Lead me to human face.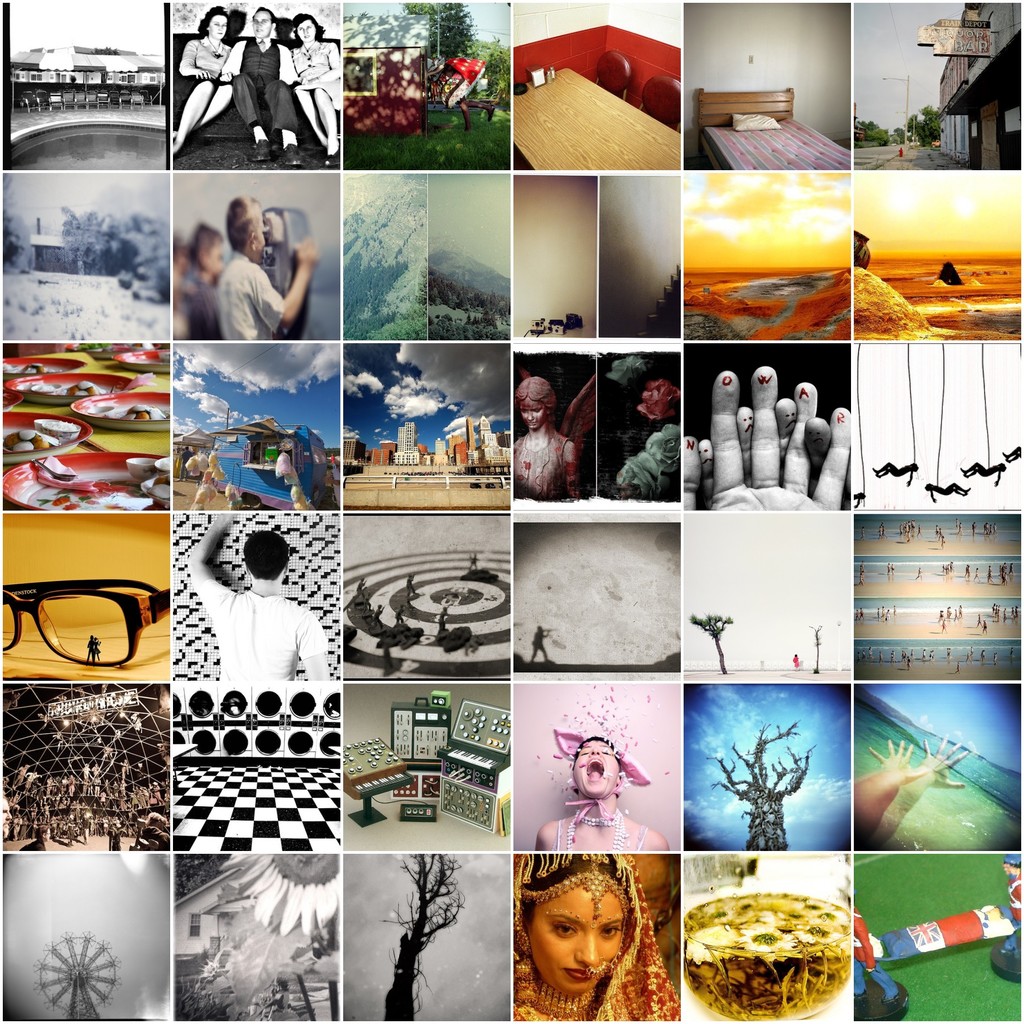
Lead to (left=203, top=12, right=229, bottom=38).
